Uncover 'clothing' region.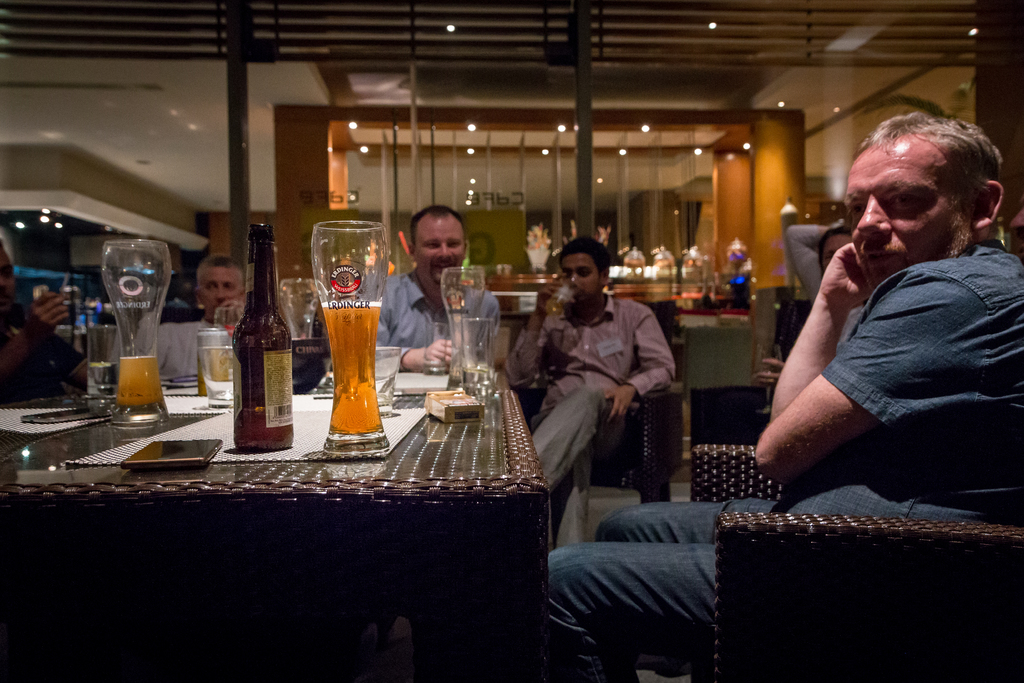
Uncovered: (523,263,682,516).
